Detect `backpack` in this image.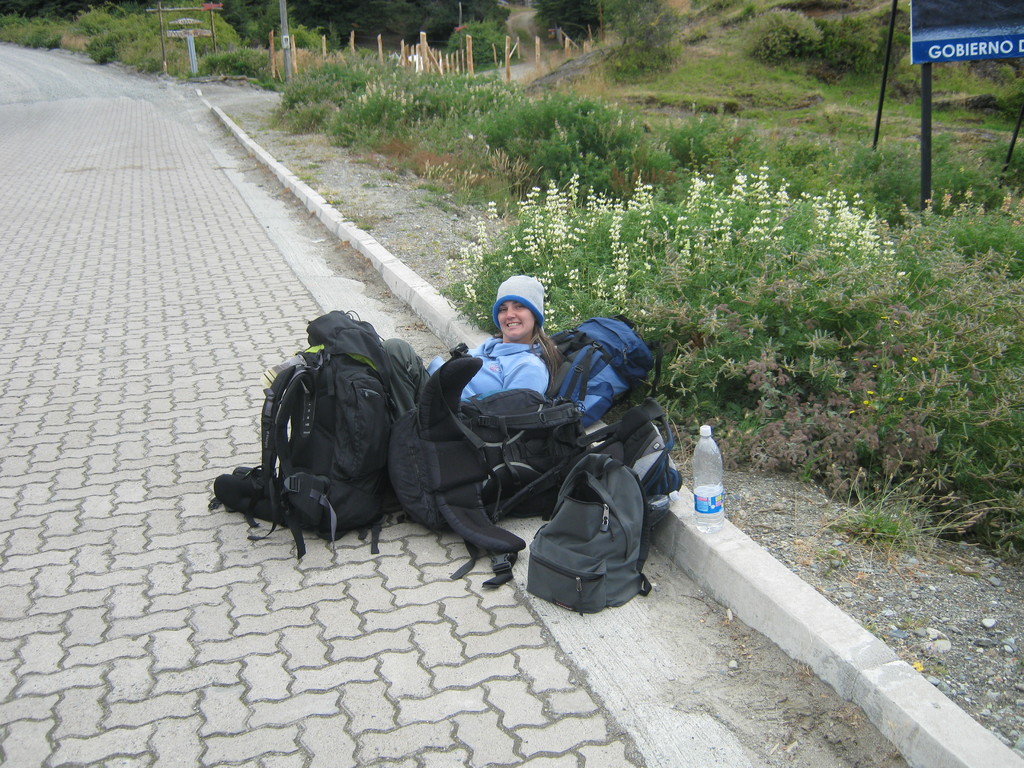
Detection: l=570, t=390, r=692, b=554.
